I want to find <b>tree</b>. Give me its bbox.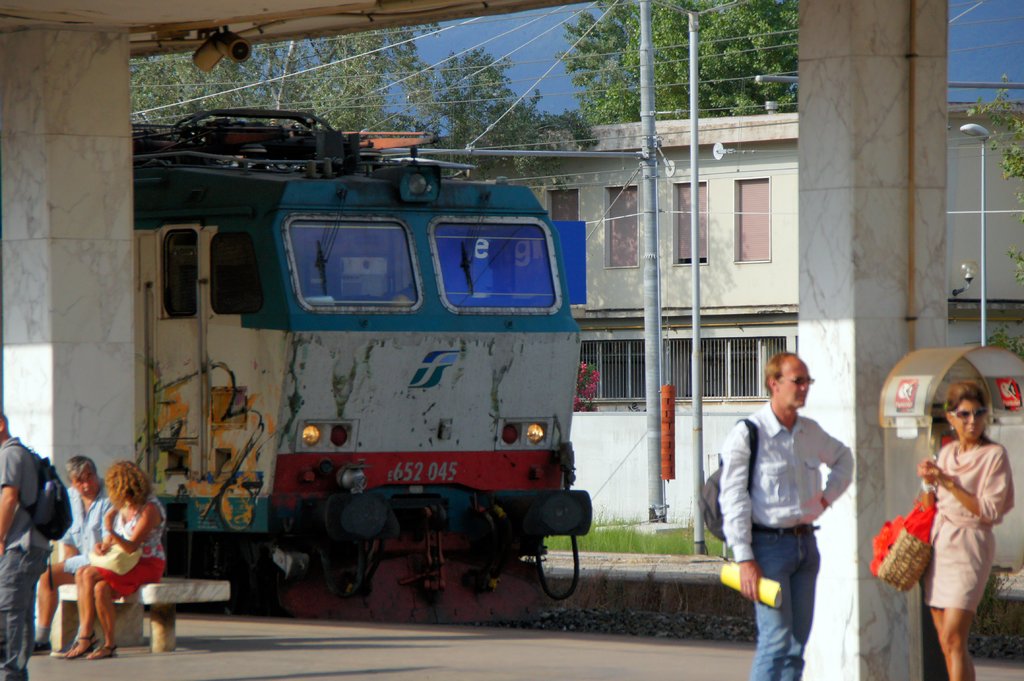
<box>391,44,594,148</box>.
